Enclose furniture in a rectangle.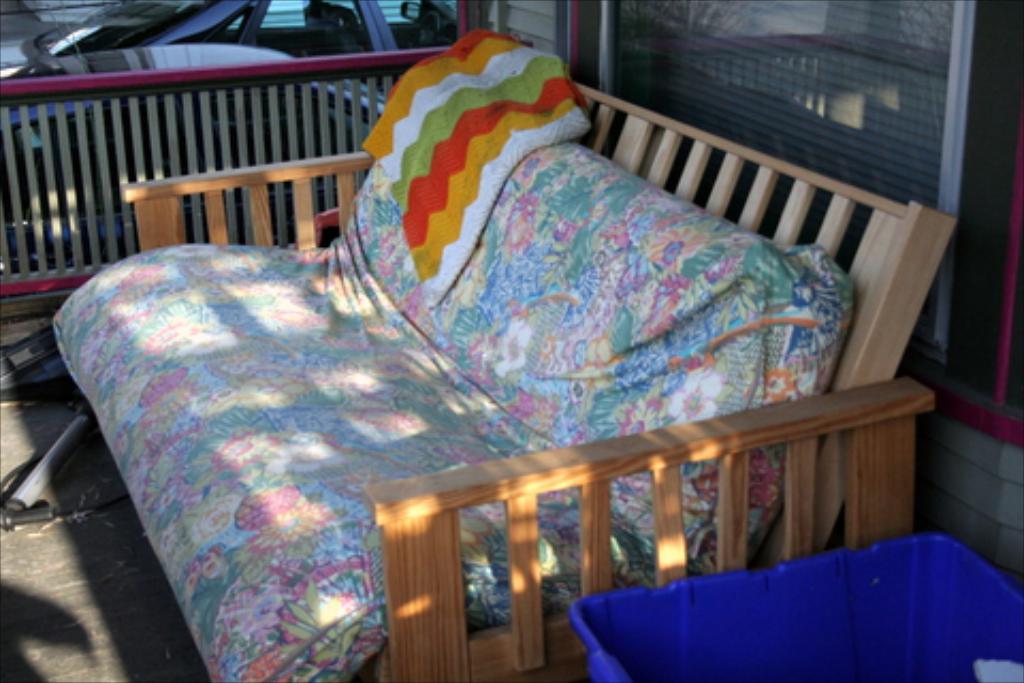
2/30/958/681.
